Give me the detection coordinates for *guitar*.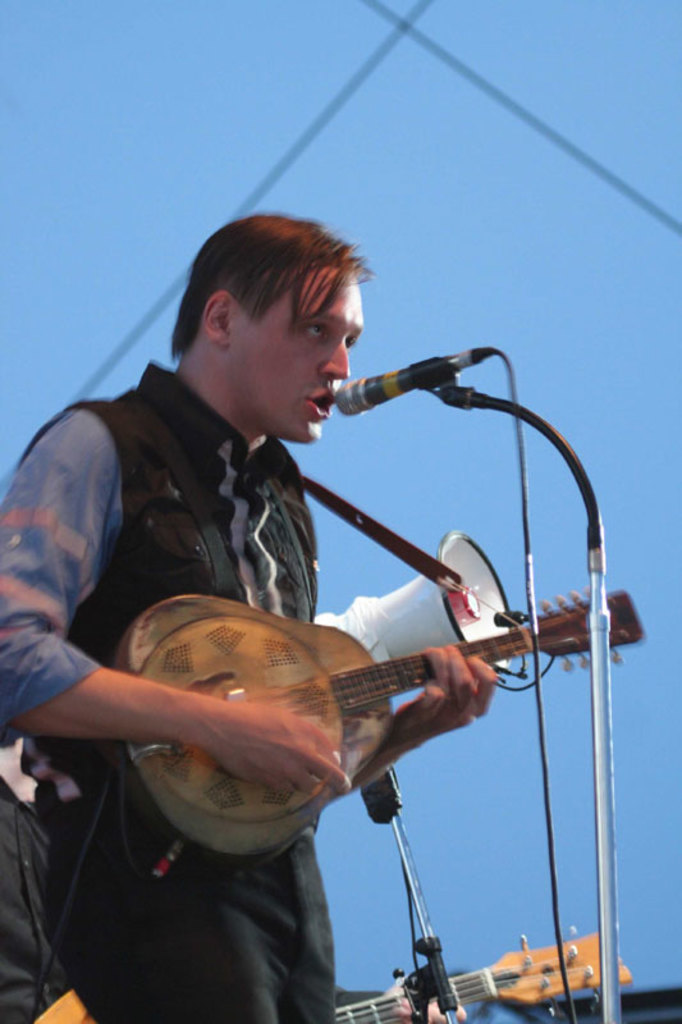
[37,910,660,1023].
